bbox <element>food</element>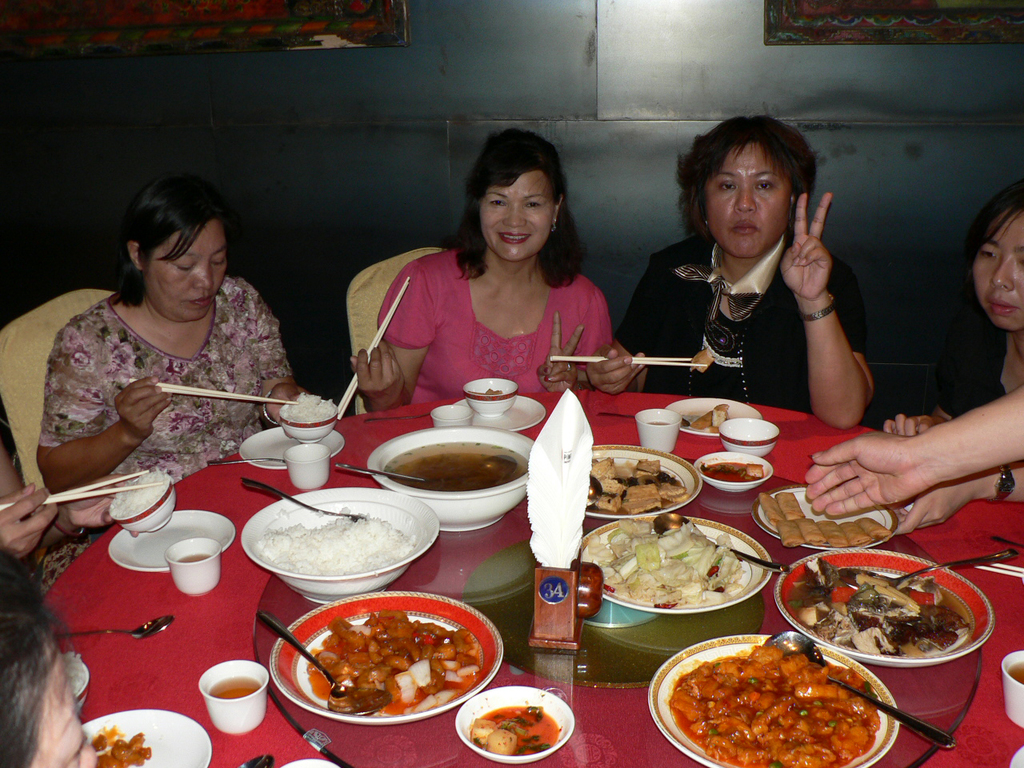
x1=670 y1=635 x2=887 y2=764
